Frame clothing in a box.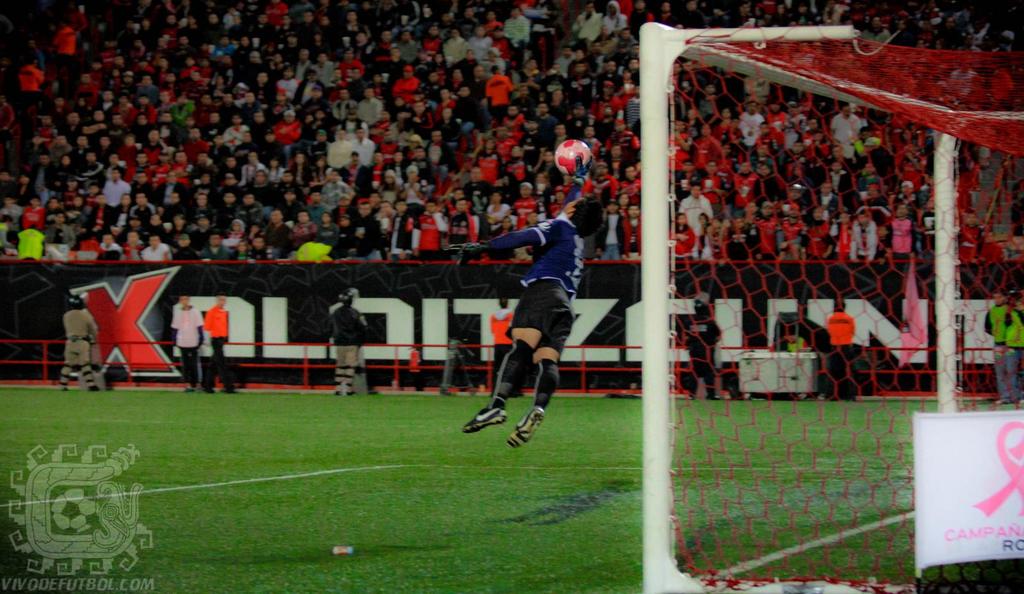
[left=775, top=213, right=804, bottom=262].
